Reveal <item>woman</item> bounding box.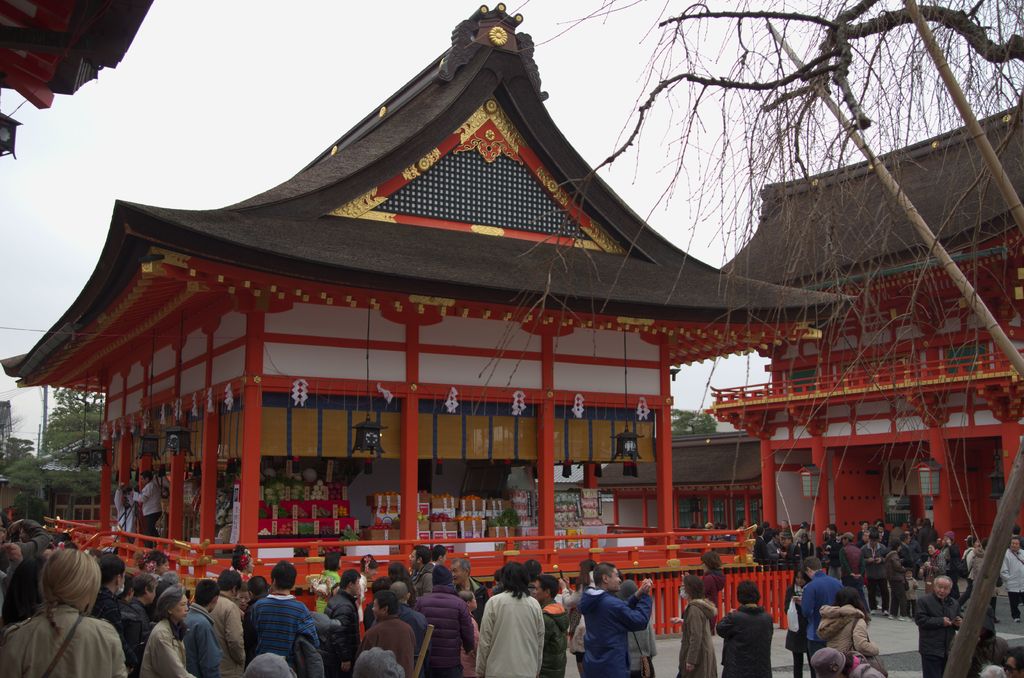
Revealed: crop(231, 553, 254, 596).
